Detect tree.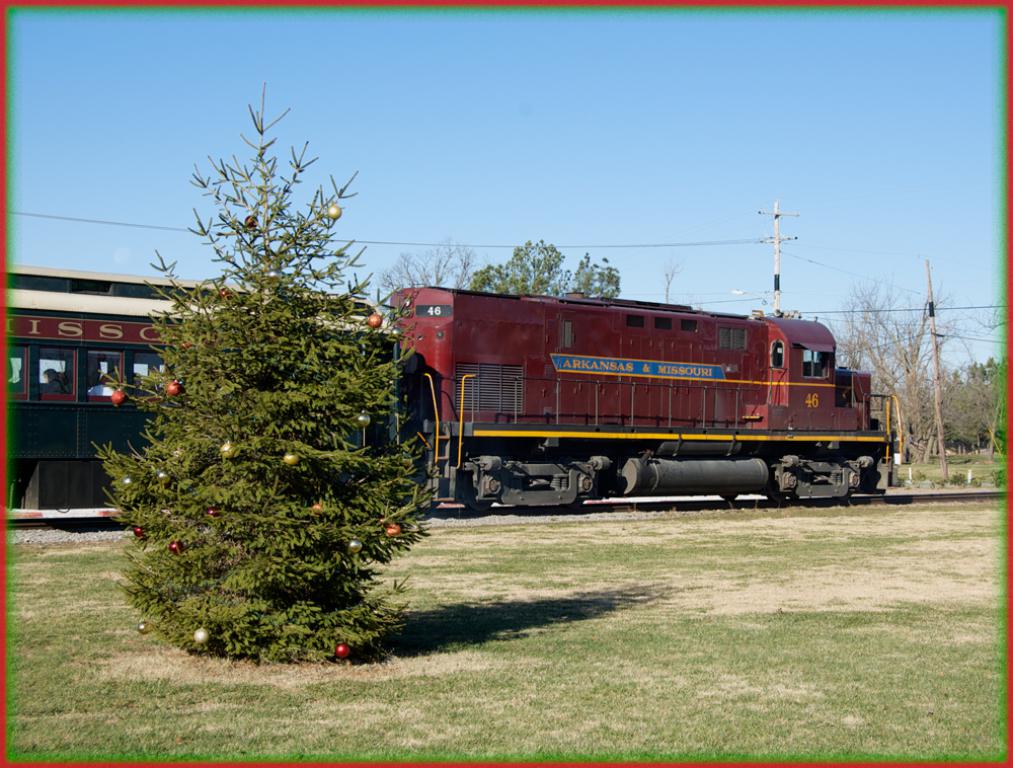
Detected at {"x1": 369, "y1": 234, "x2": 476, "y2": 309}.
